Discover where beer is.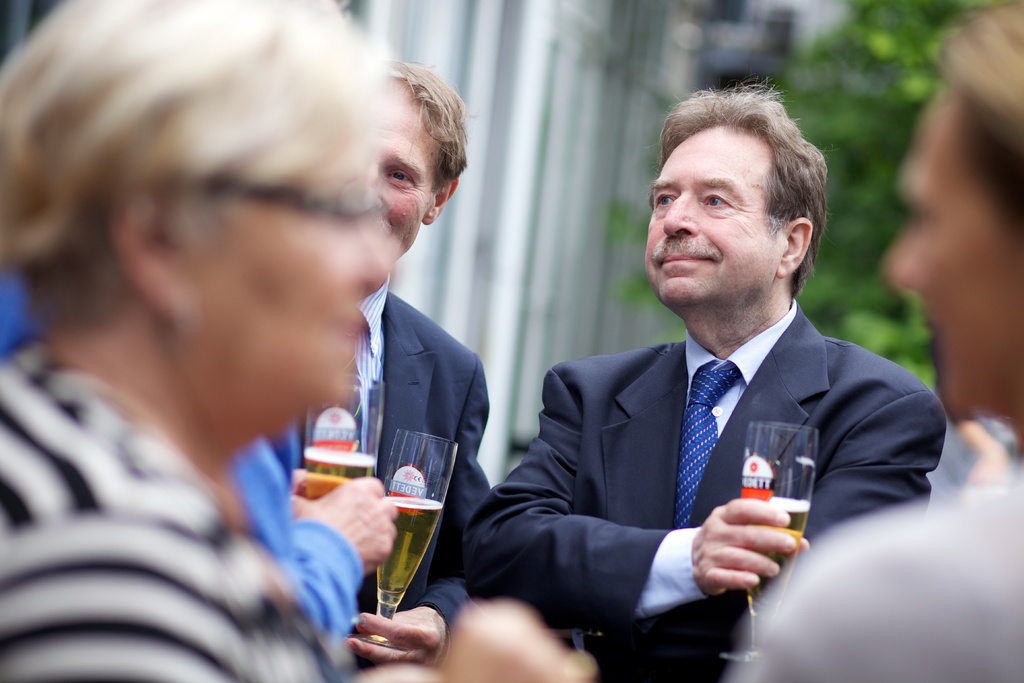
Discovered at bbox=[383, 495, 440, 612].
